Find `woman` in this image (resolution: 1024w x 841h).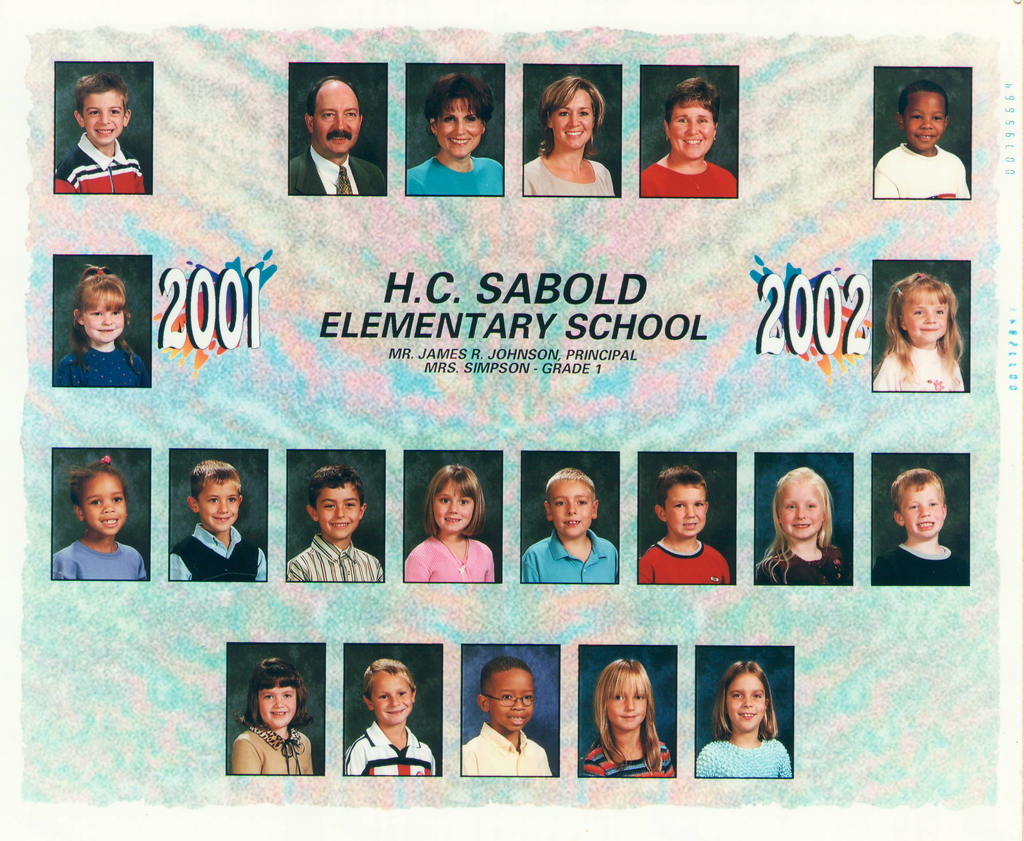
left=640, top=73, right=737, bottom=196.
